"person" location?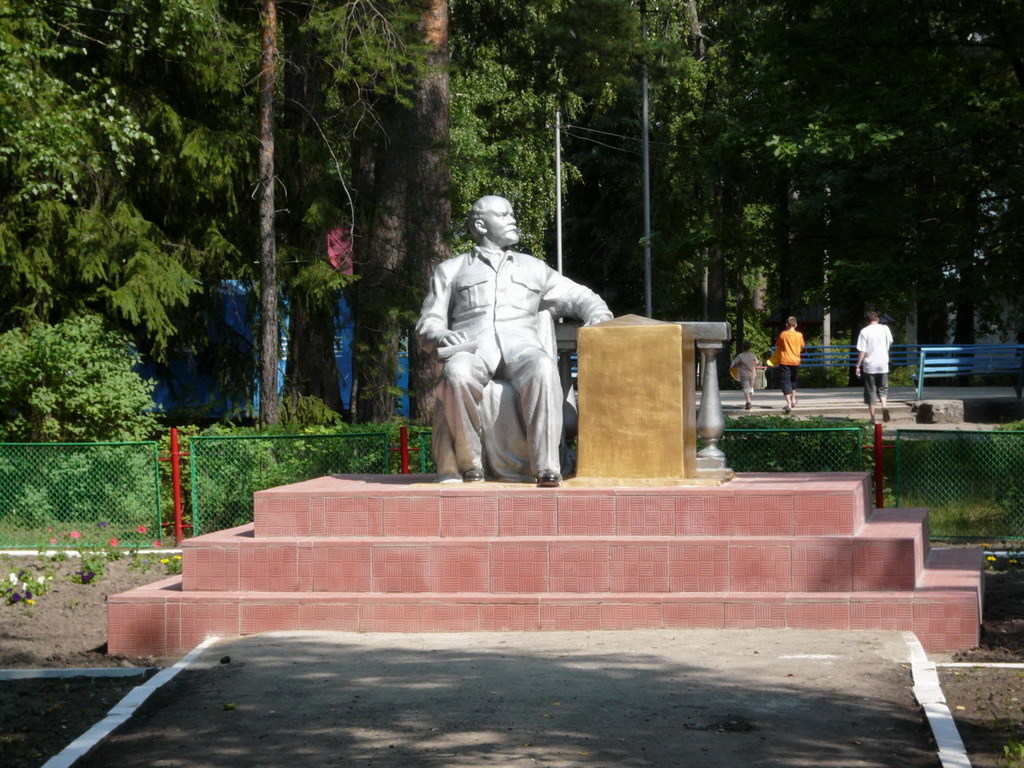
422 186 603 501
